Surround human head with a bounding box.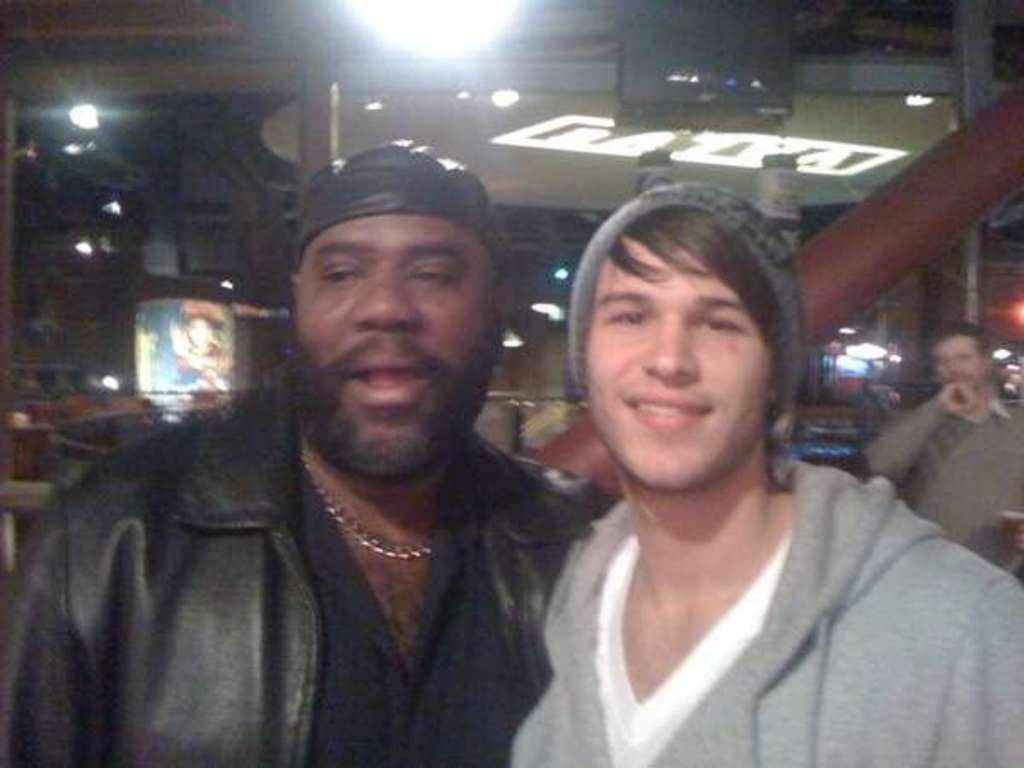
rect(928, 326, 985, 386).
